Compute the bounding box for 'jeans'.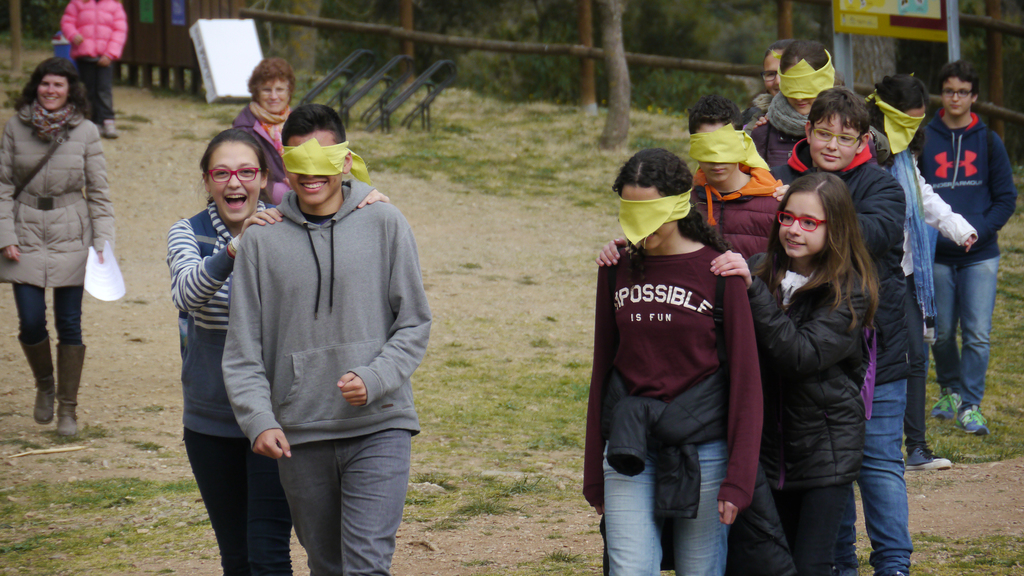
bbox=[771, 481, 858, 575].
